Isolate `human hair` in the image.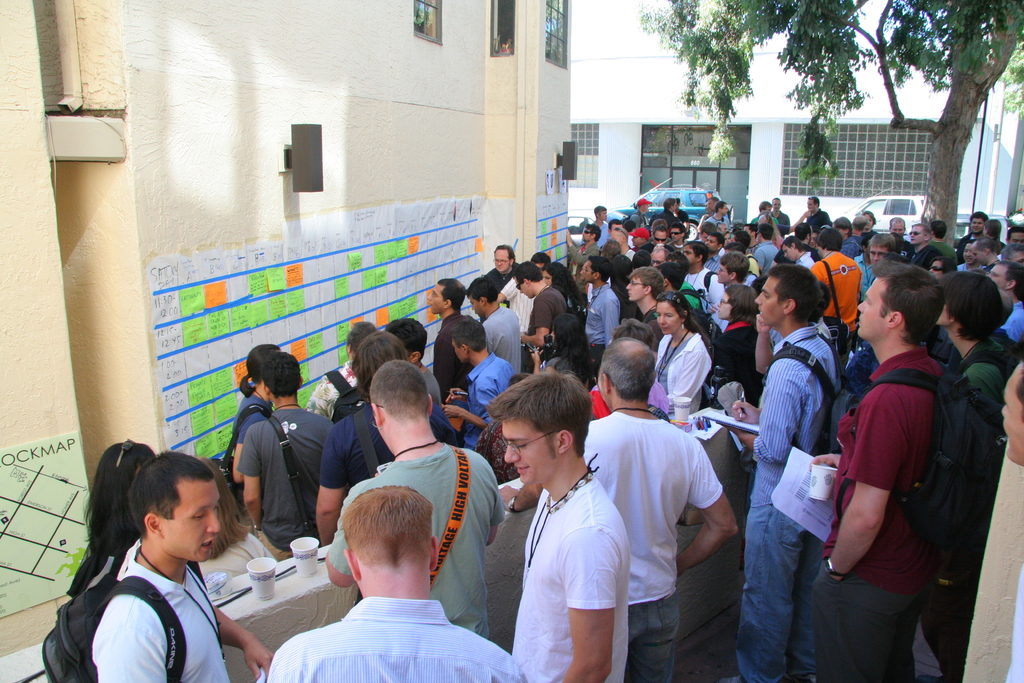
Isolated region: <region>386, 317, 429, 361</region>.
